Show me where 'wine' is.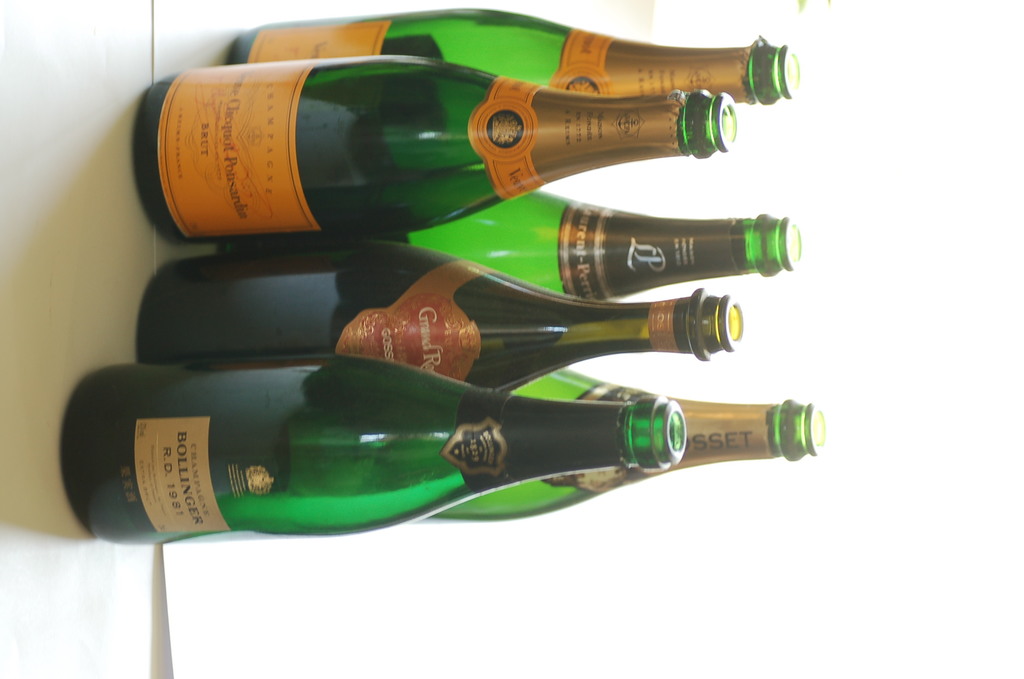
'wine' is at <region>59, 360, 684, 543</region>.
